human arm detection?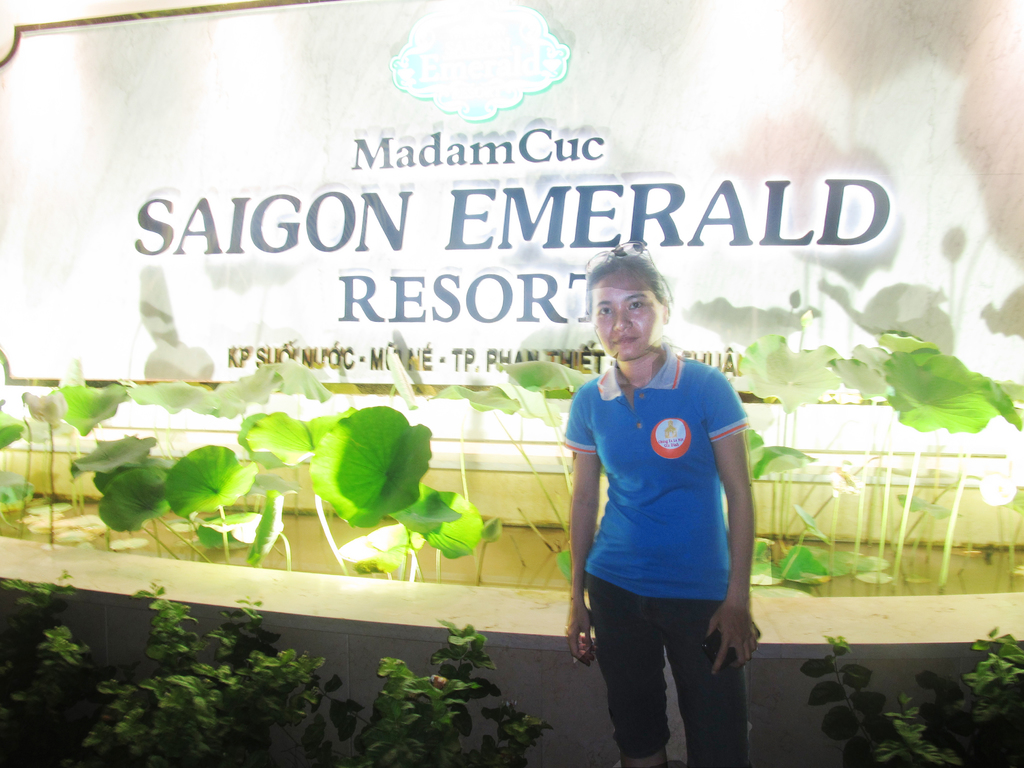
(555, 418, 611, 597)
